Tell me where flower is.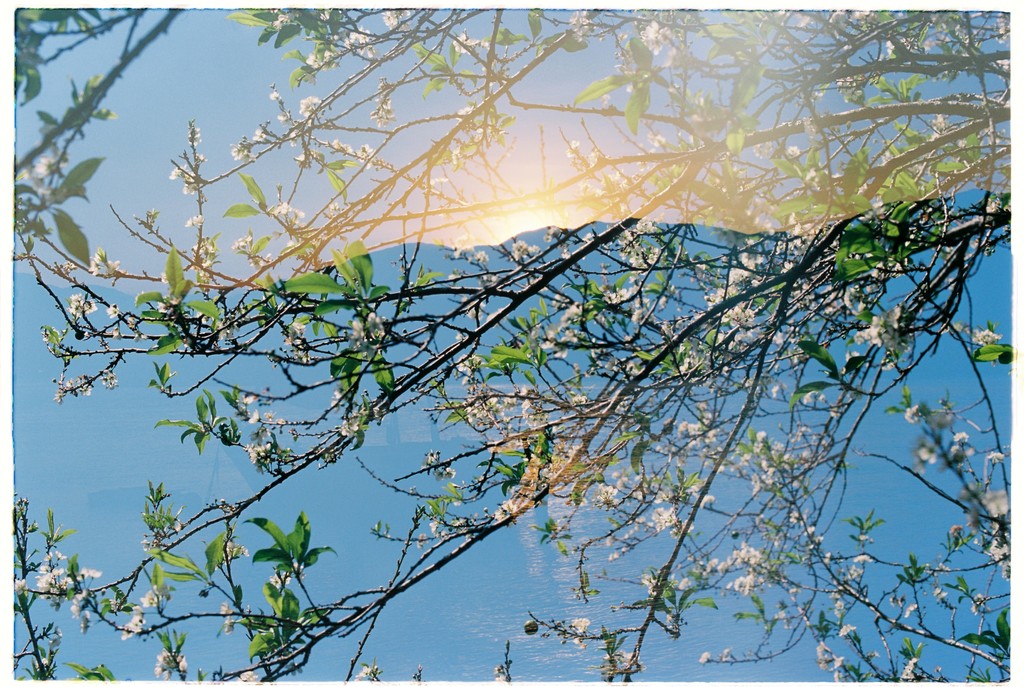
flower is at crop(734, 571, 753, 594).
